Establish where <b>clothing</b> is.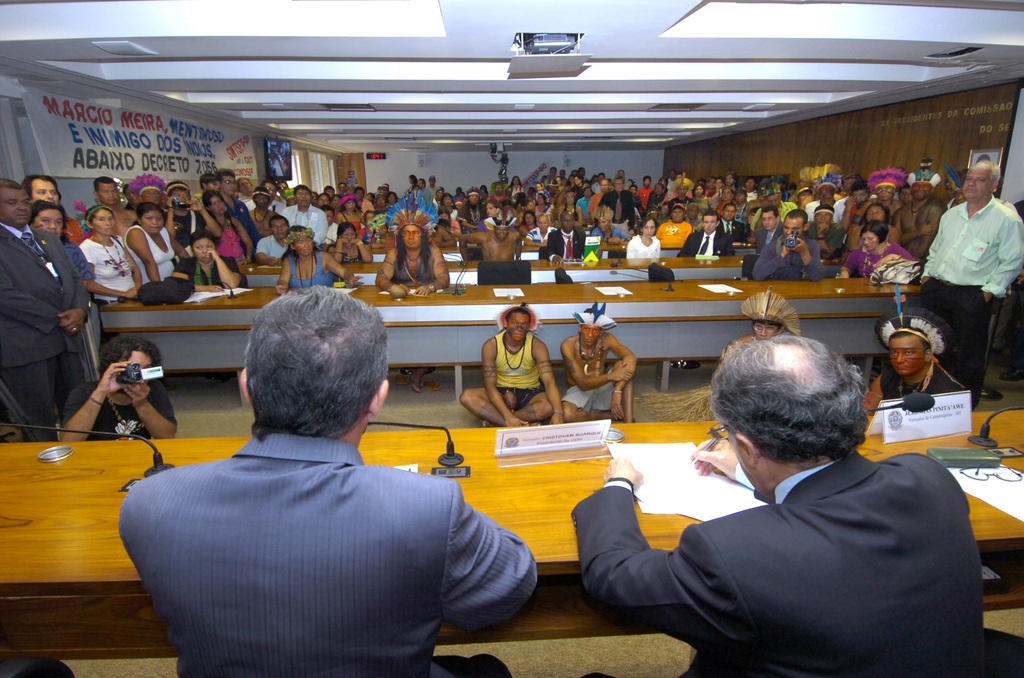
Established at l=765, t=236, r=817, b=280.
